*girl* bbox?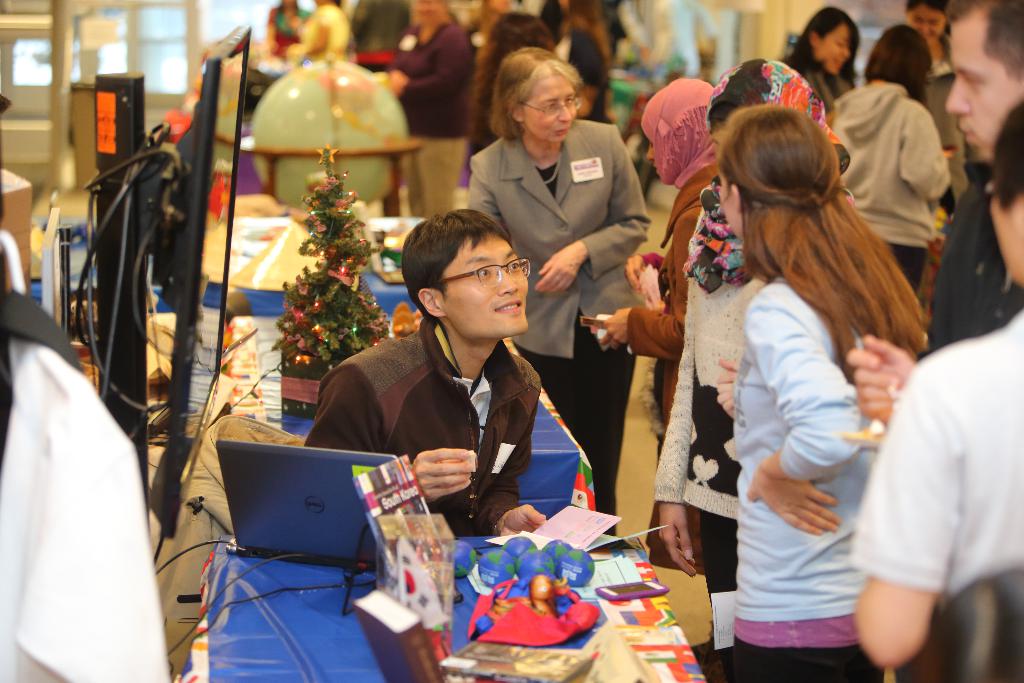
(left=827, top=26, right=952, bottom=283)
